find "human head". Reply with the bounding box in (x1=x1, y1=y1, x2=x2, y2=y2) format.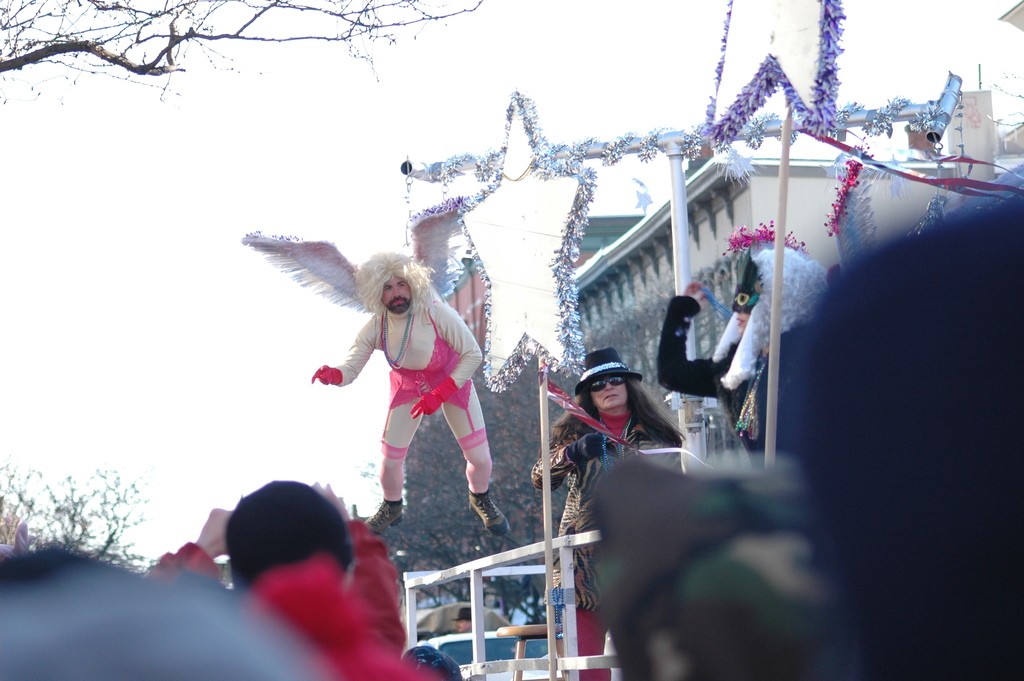
(x1=221, y1=480, x2=358, y2=590).
